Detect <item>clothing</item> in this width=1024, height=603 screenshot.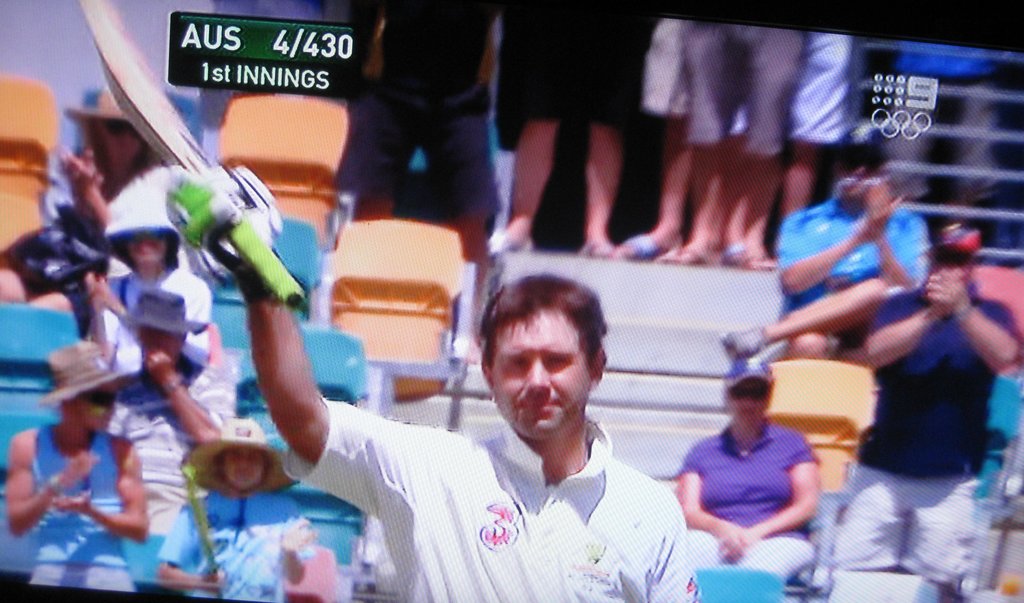
Detection: region(826, 277, 1014, 596).
